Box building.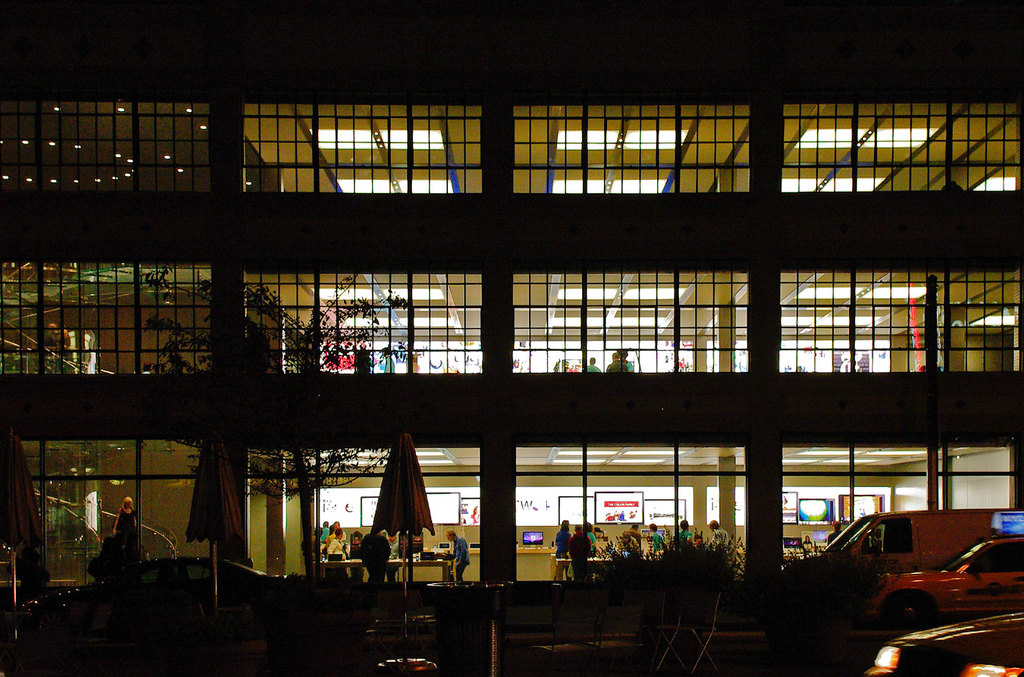
bbox=(0, 0, 1023, 610).
